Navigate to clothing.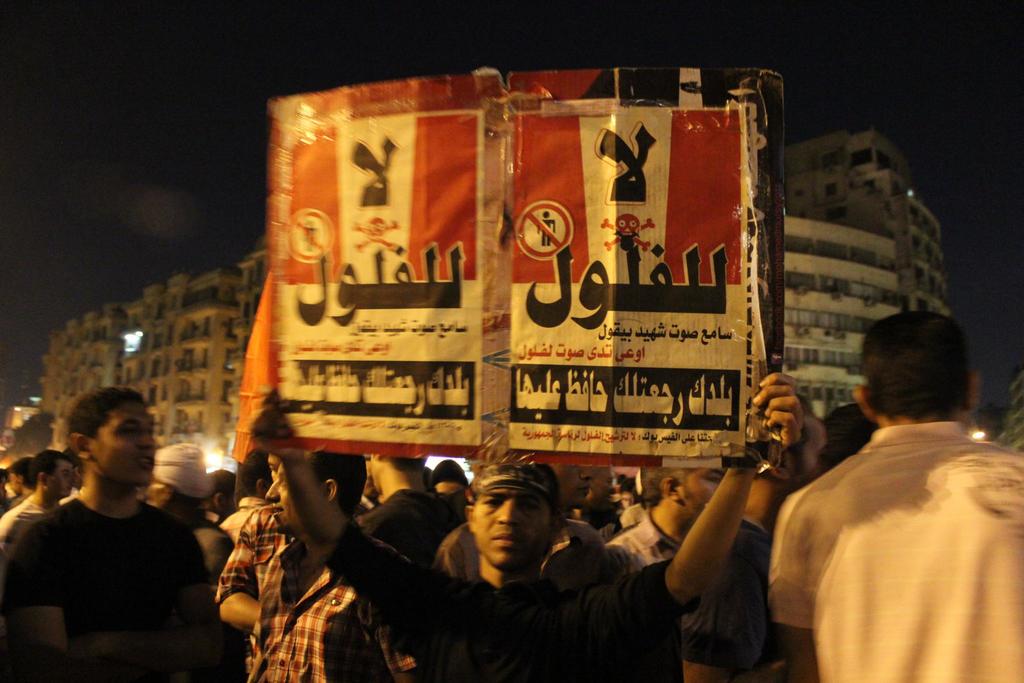
Navigation target: x1=0 y1=495 x2=226 y2=682.
